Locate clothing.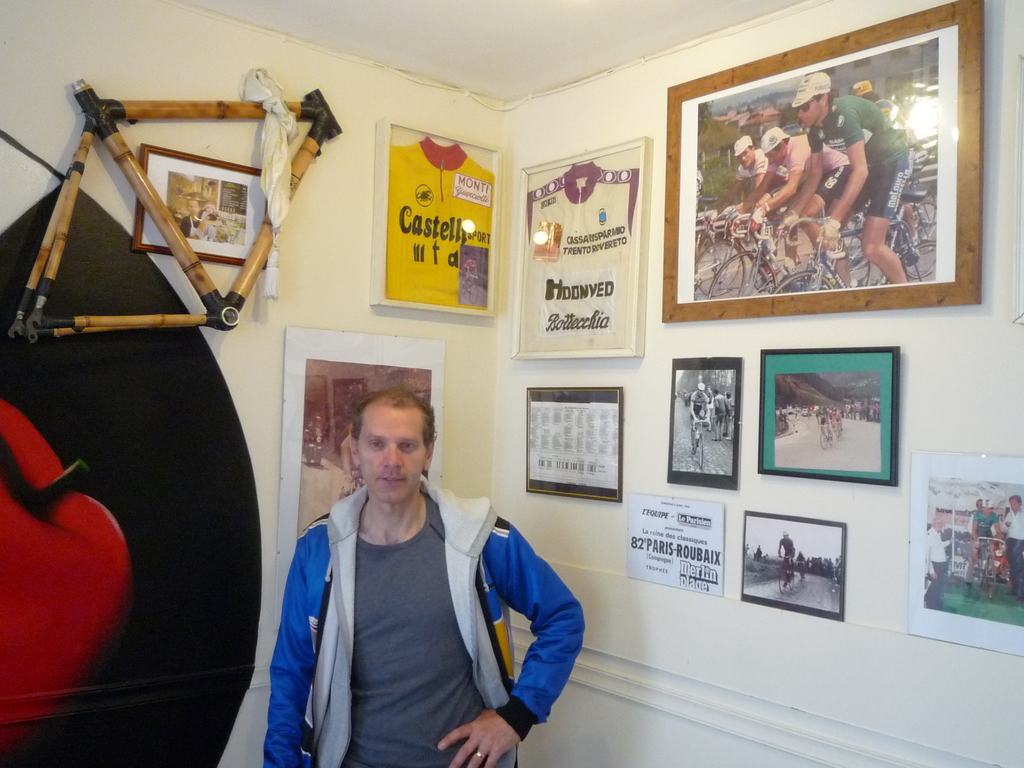
Bounding box: bbox=(693, 385, 710, 421).
